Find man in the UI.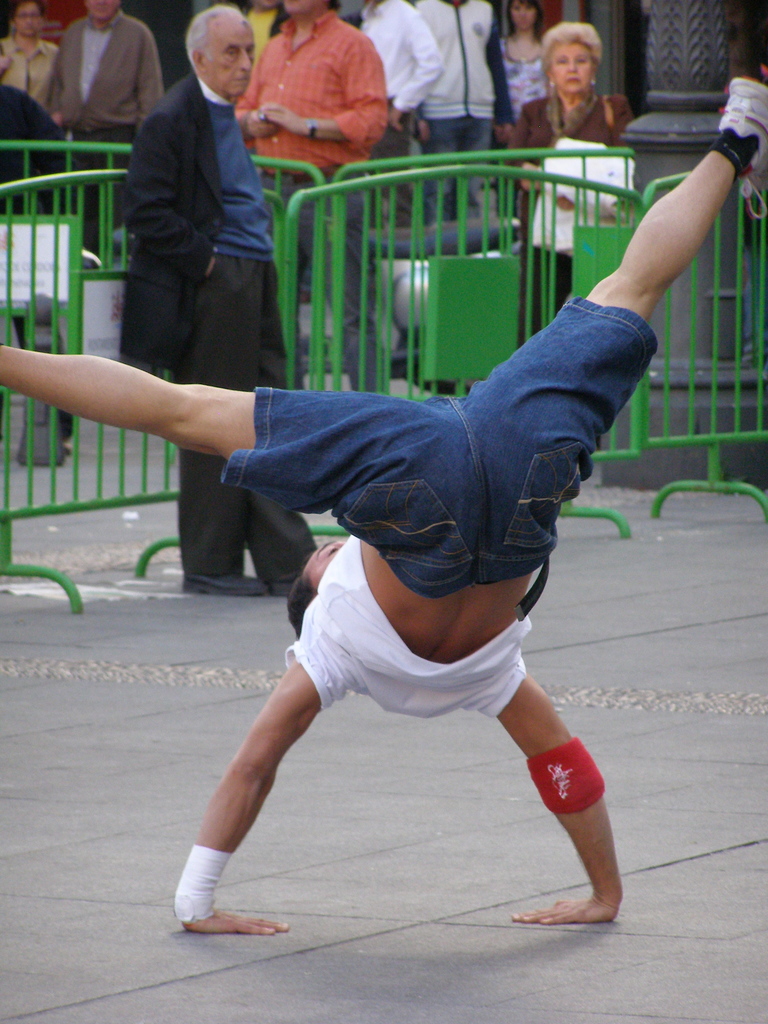
UI element at (x1=345, y1=0, x2=443, y2=216).
